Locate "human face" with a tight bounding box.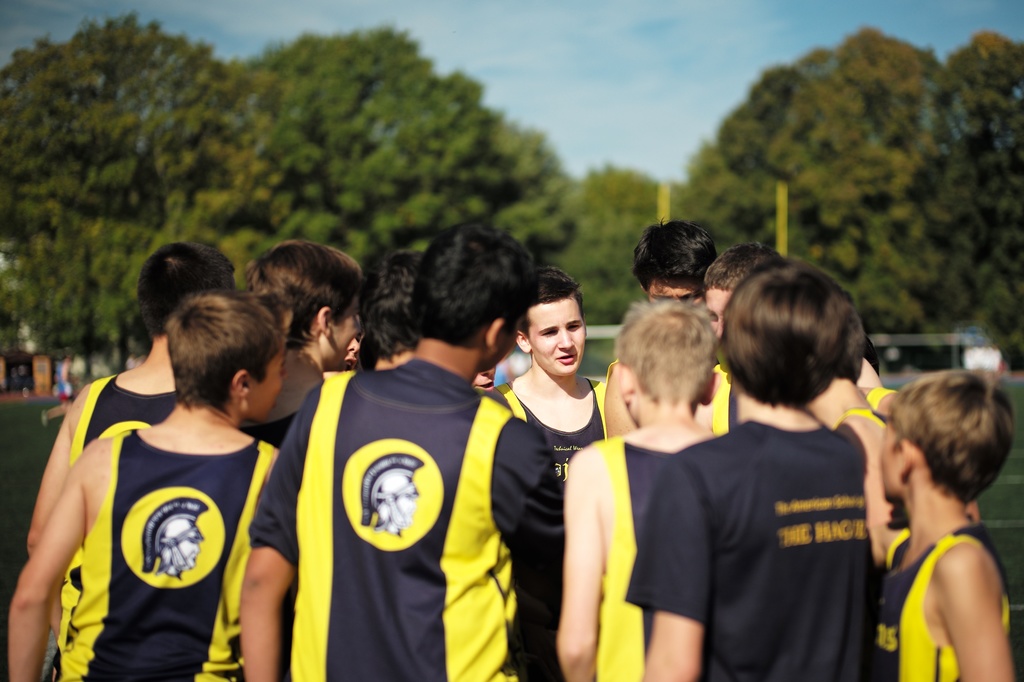
box(527, 299, 584, 376).
